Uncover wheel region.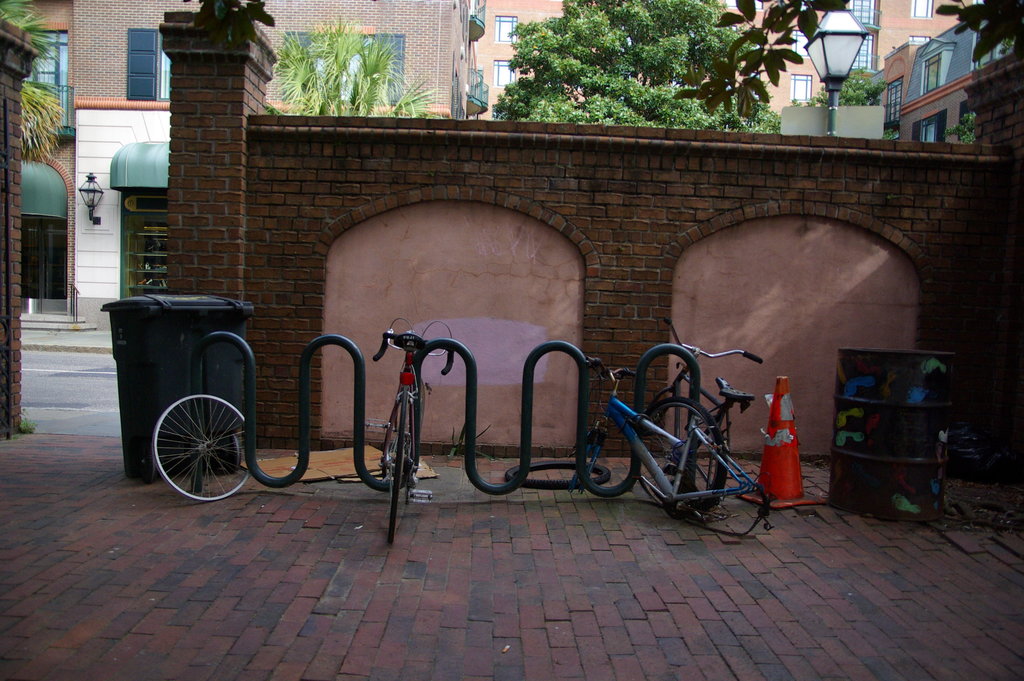
Uncovered: (381,386,417,548).
